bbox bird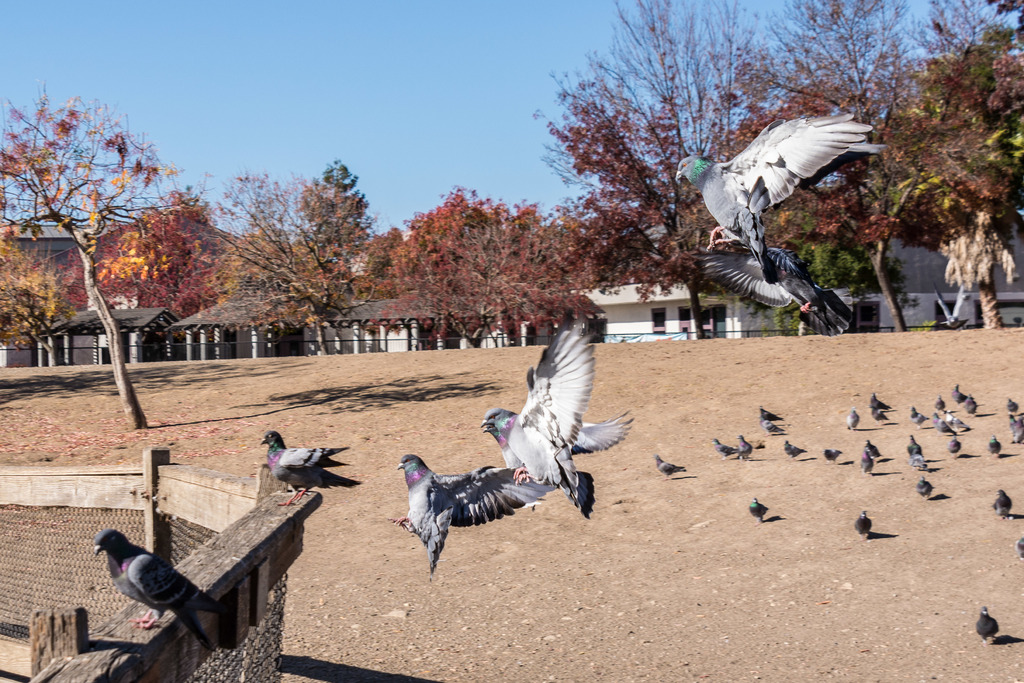
region(659, 452, 685, 478)
